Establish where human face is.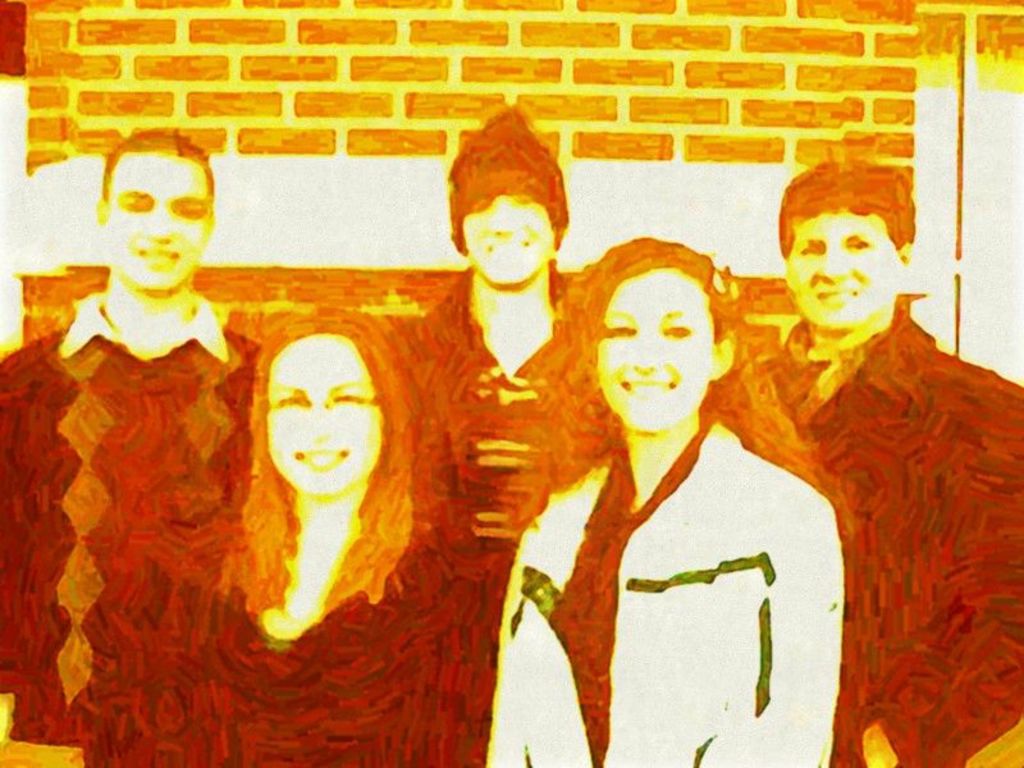
Established at <bbox>266, 325, 389, 493</bbox>.
